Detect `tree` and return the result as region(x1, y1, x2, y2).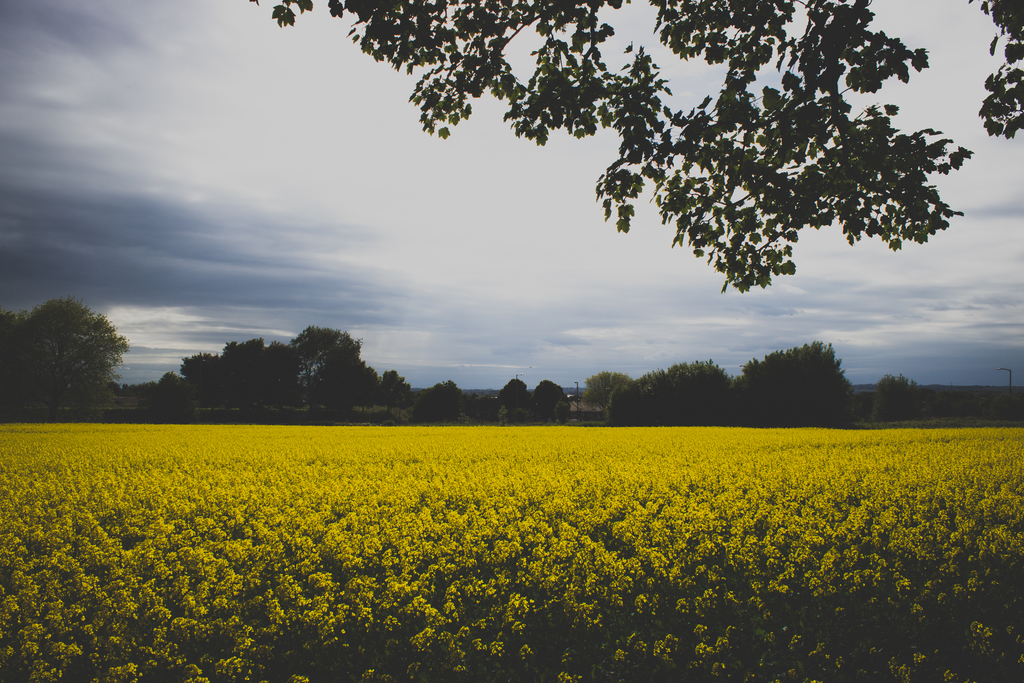
region(248, 0, 1023, 292).
